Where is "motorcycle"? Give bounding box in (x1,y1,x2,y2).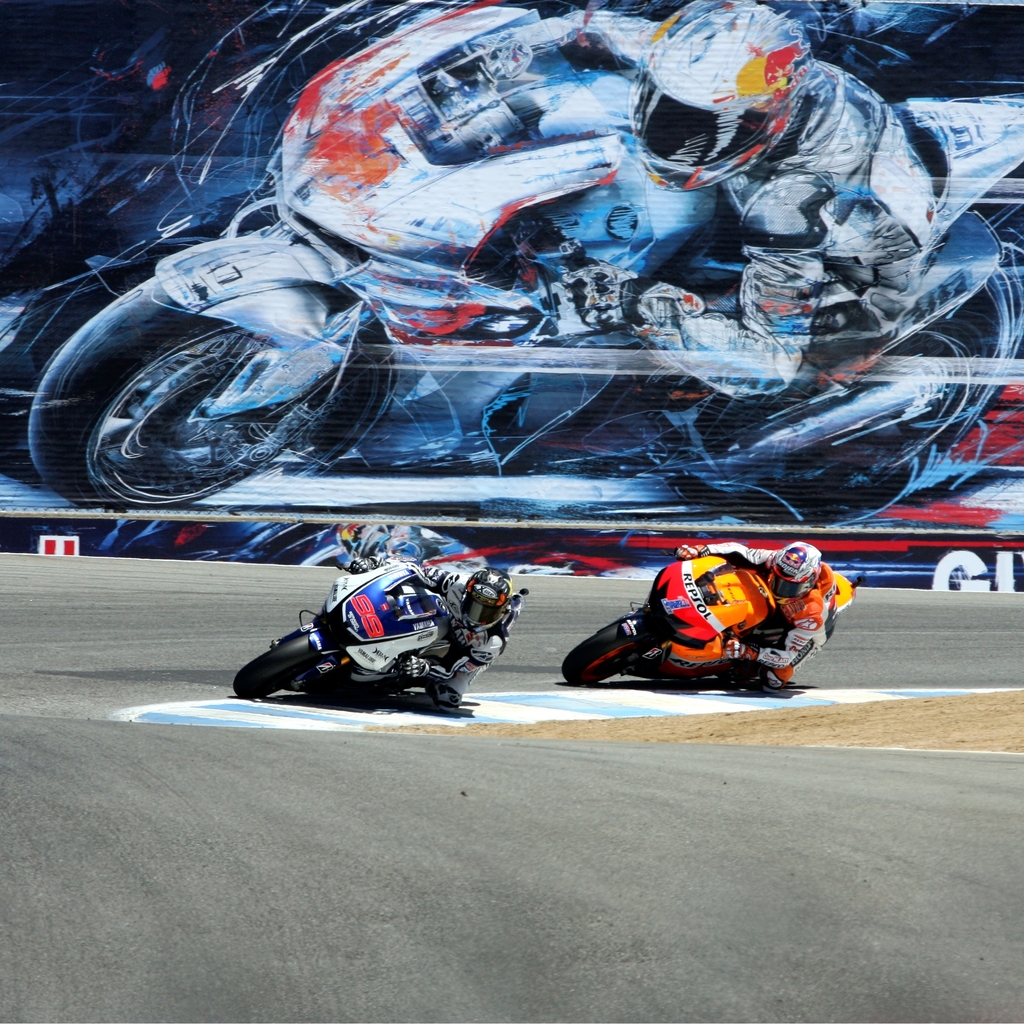
(229,550,542,722).
